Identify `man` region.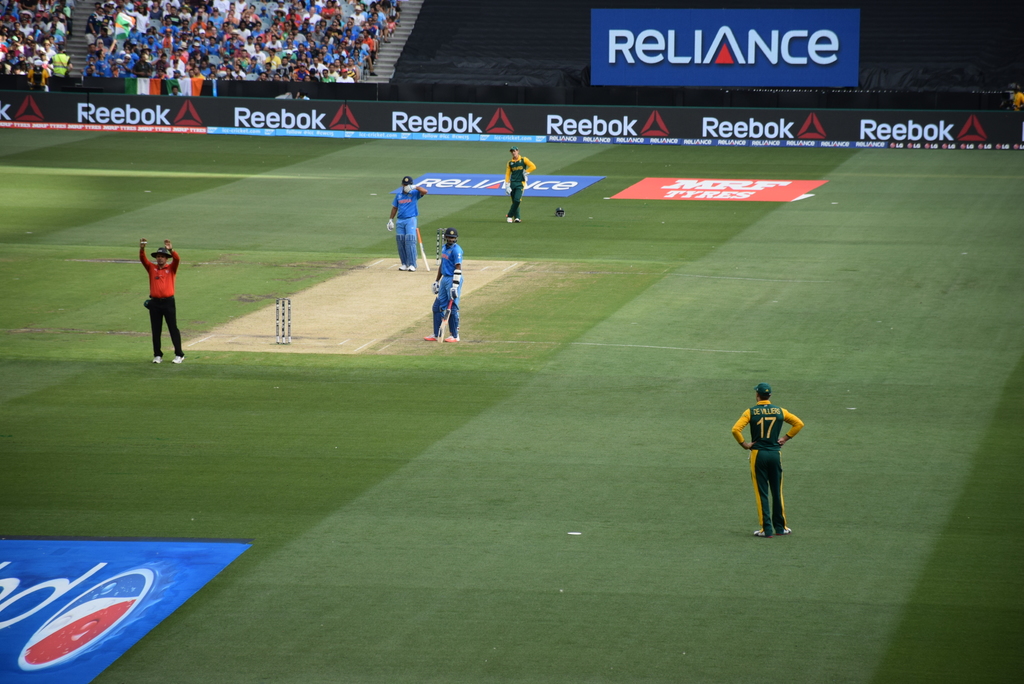
Region: (504,147,538,226).
